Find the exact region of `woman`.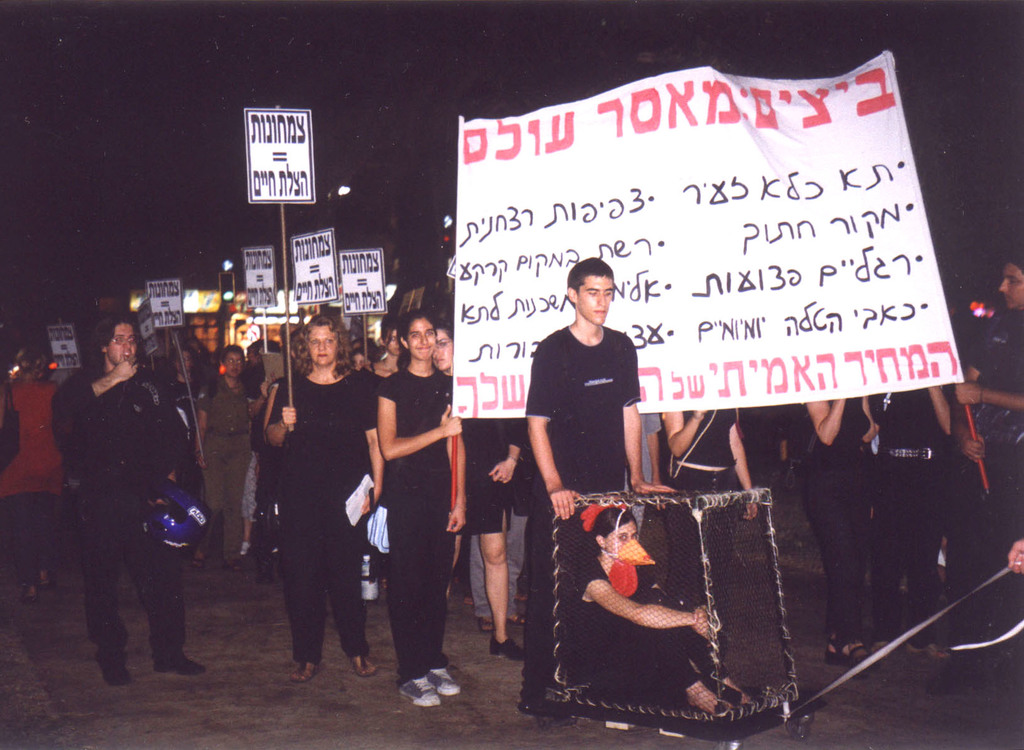
Exact region: [x1=190, y1=343, x2=252, y2=570].
